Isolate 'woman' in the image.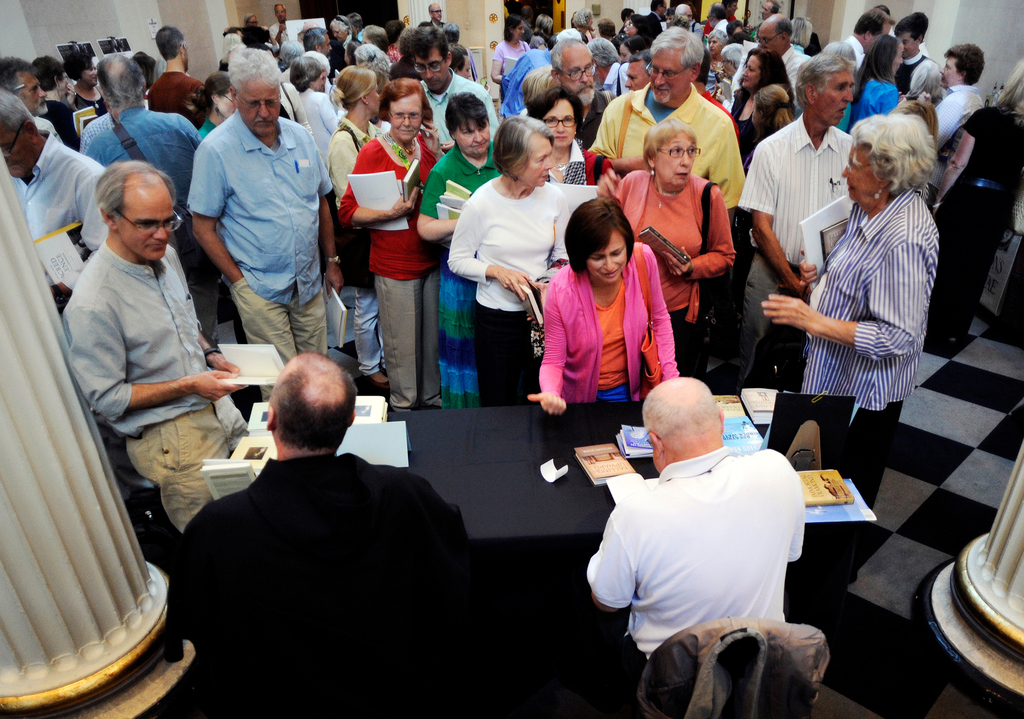
Isolated region: bbox=(354, 42, 390, 85).
